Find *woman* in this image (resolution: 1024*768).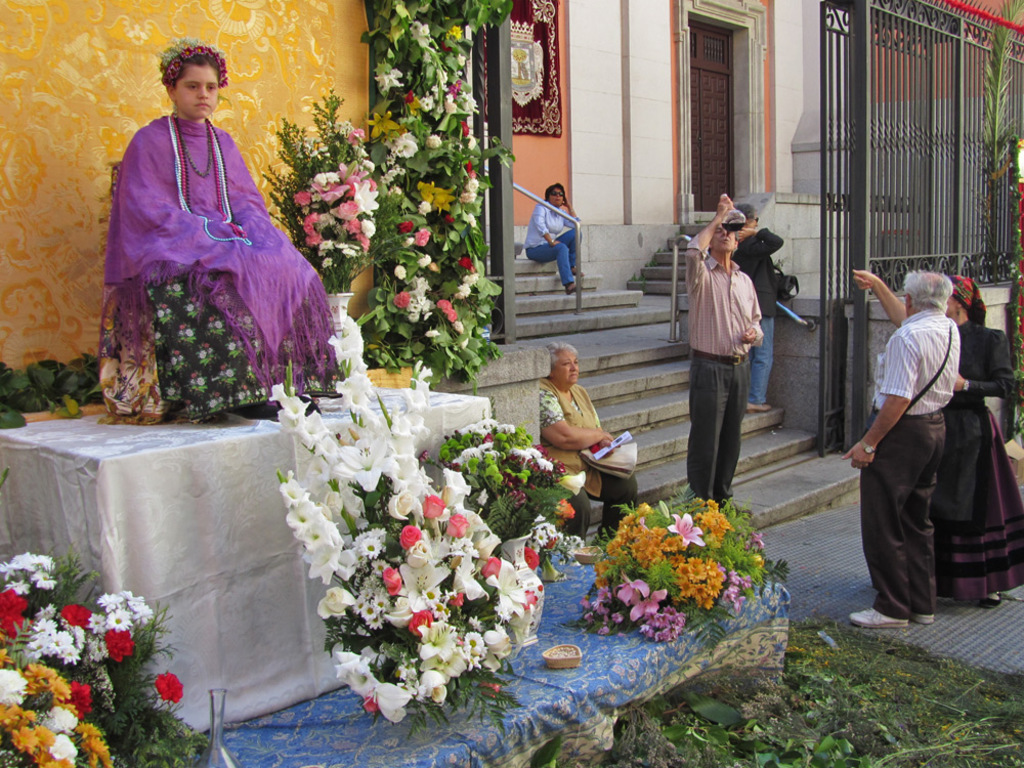
<region>541, 343, 644, 555</region>.
